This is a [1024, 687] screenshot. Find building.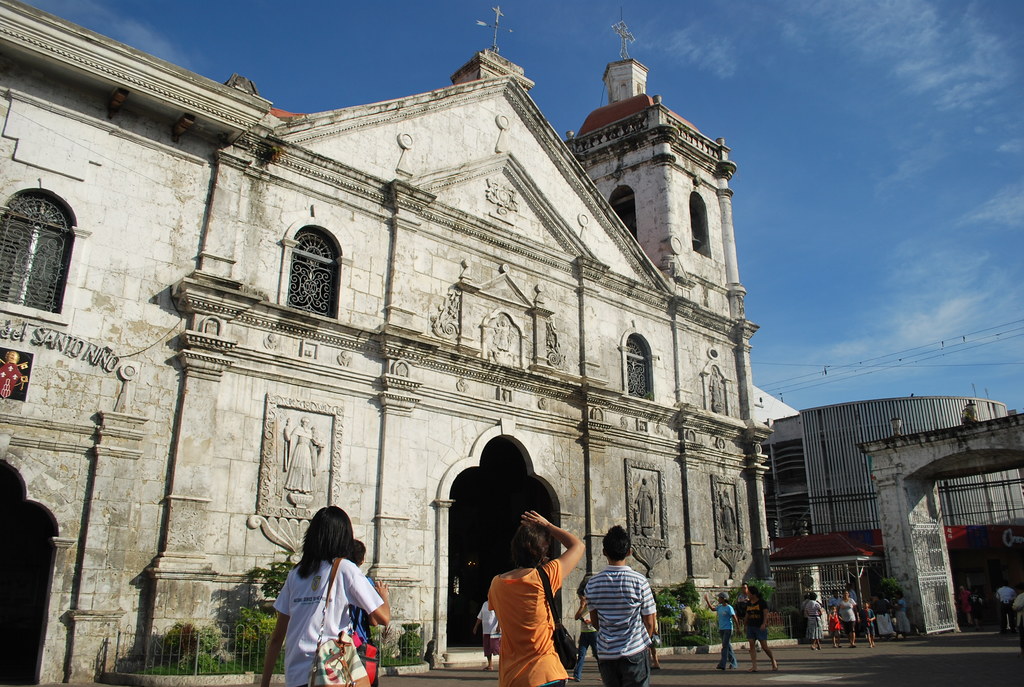
Bounding box: {"left": 754, "top": 390, "right": 1023, "bottom": 632}.
